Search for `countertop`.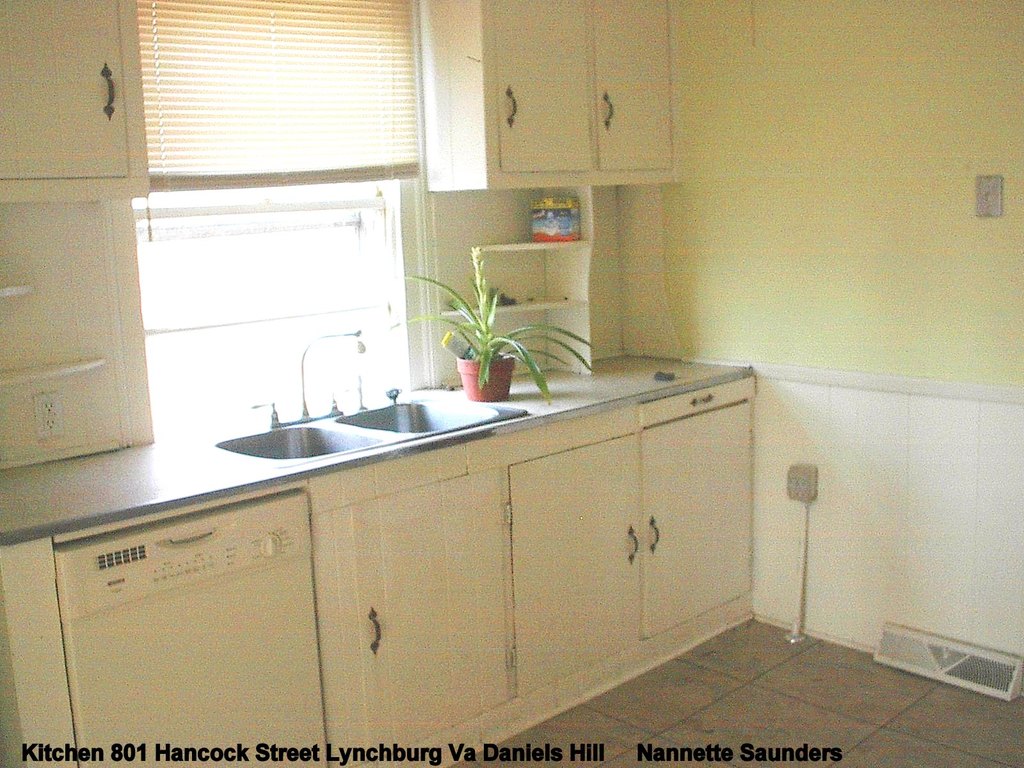
Found at rect(0, 352, 753, 544).
